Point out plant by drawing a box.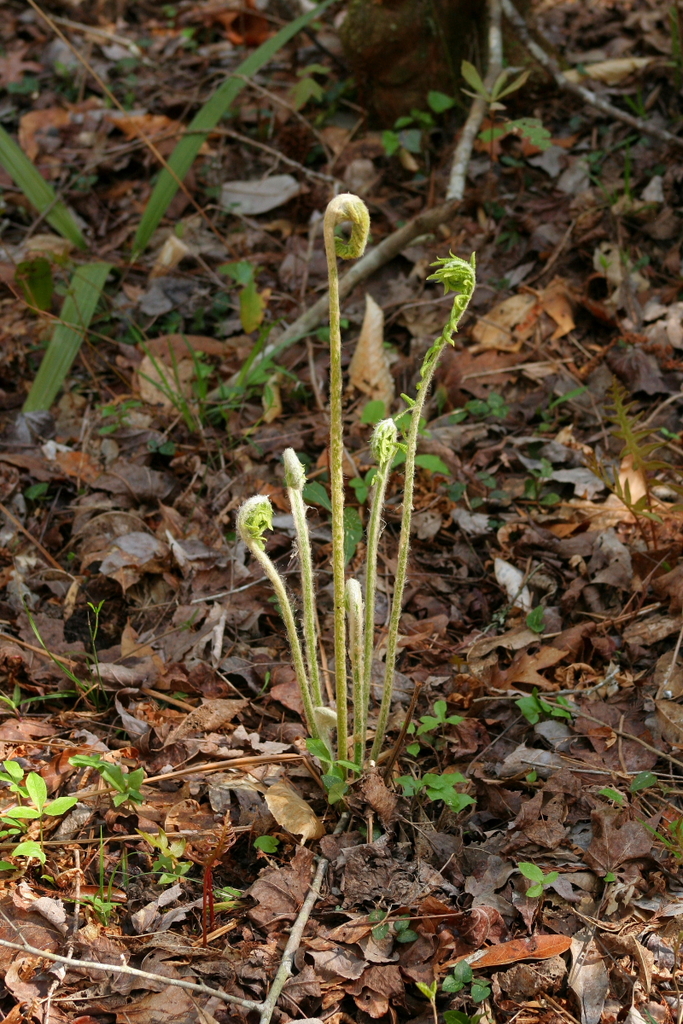
select_region(522, 596, 546, 641).
